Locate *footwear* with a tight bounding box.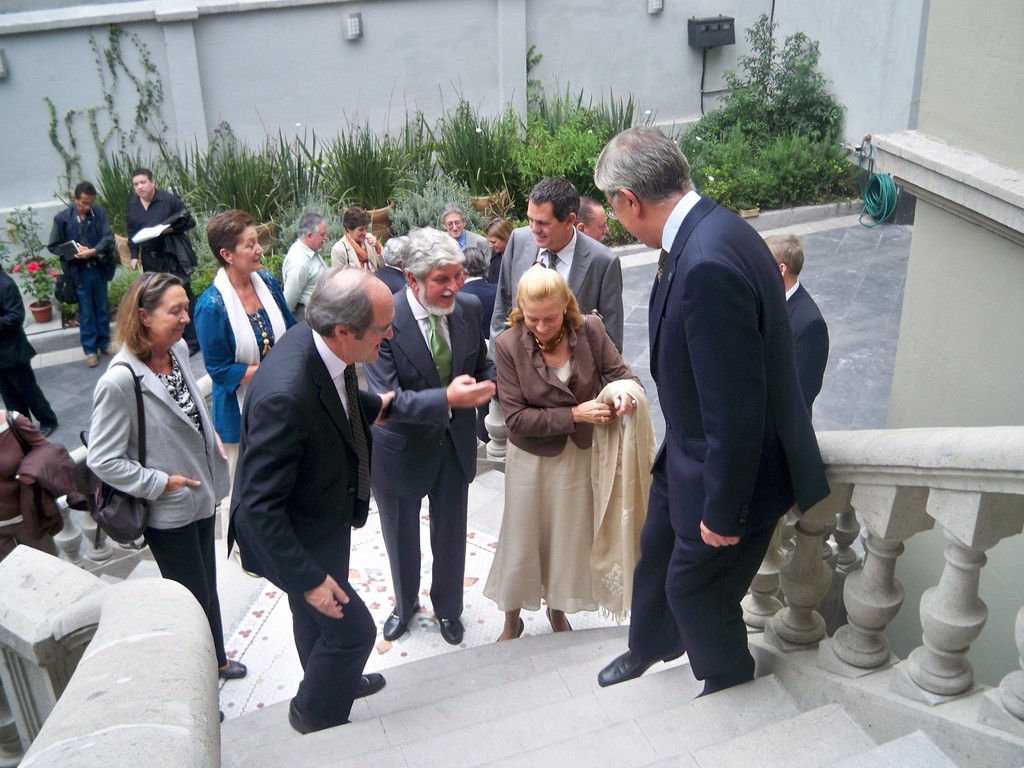
bbox=(387, 603, 419, 640).
